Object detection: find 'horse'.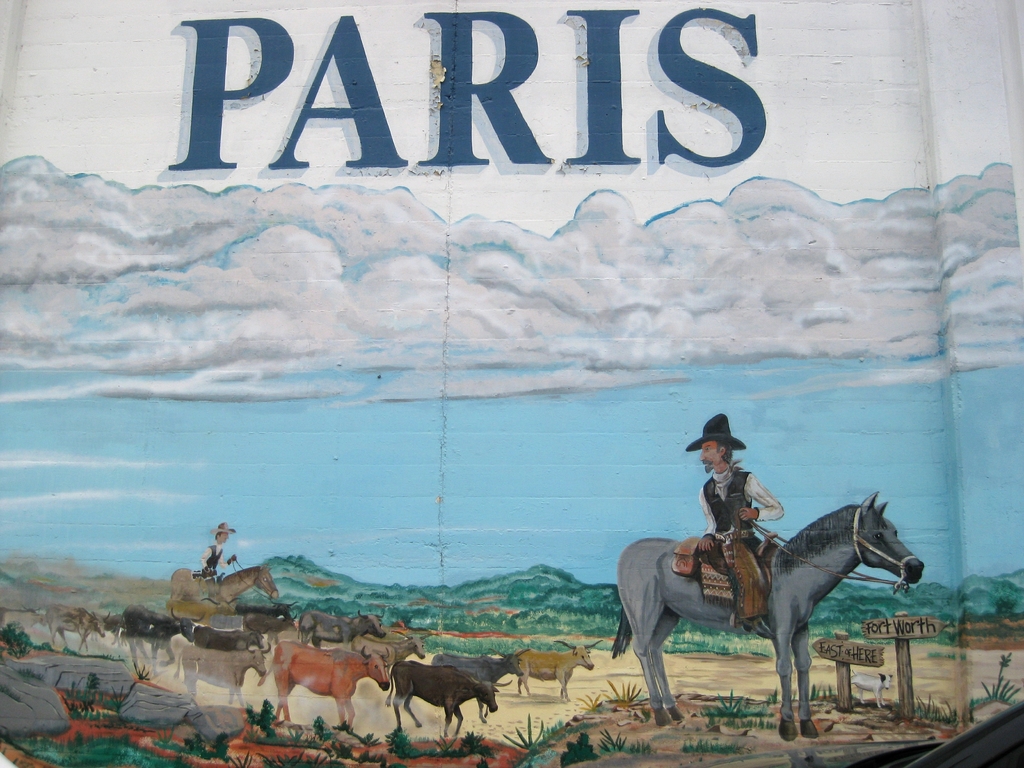
select_region(168, 561, 284, 605).
